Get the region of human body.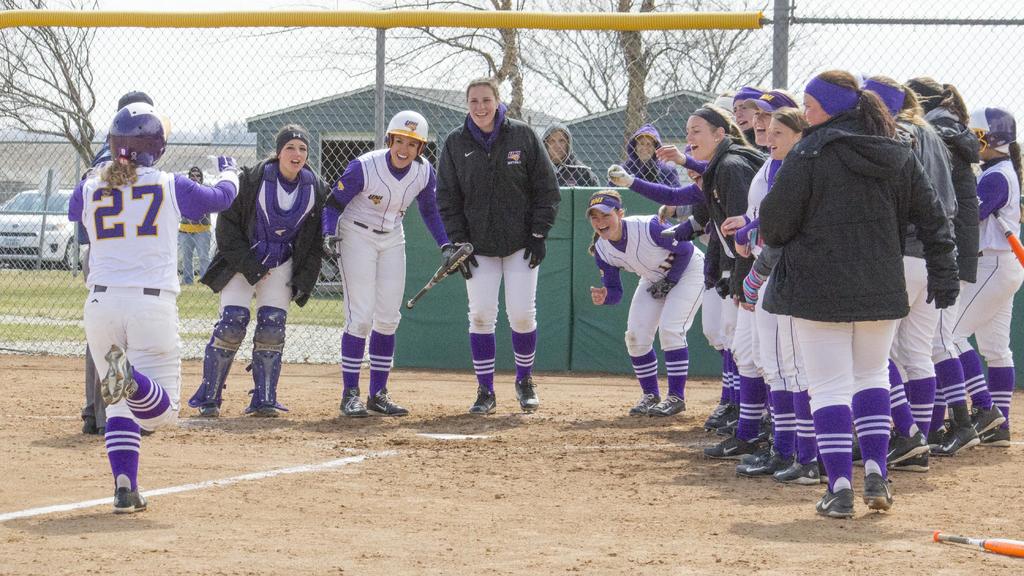
<box>447,80,564,422</box>.
